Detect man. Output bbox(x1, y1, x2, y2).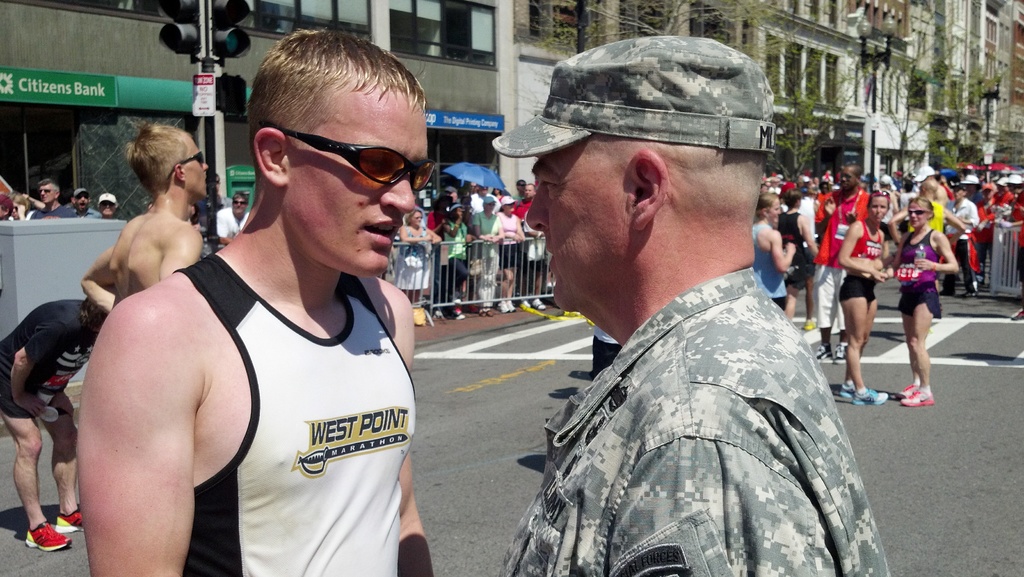
bbox(77, 26, 434, 576).
